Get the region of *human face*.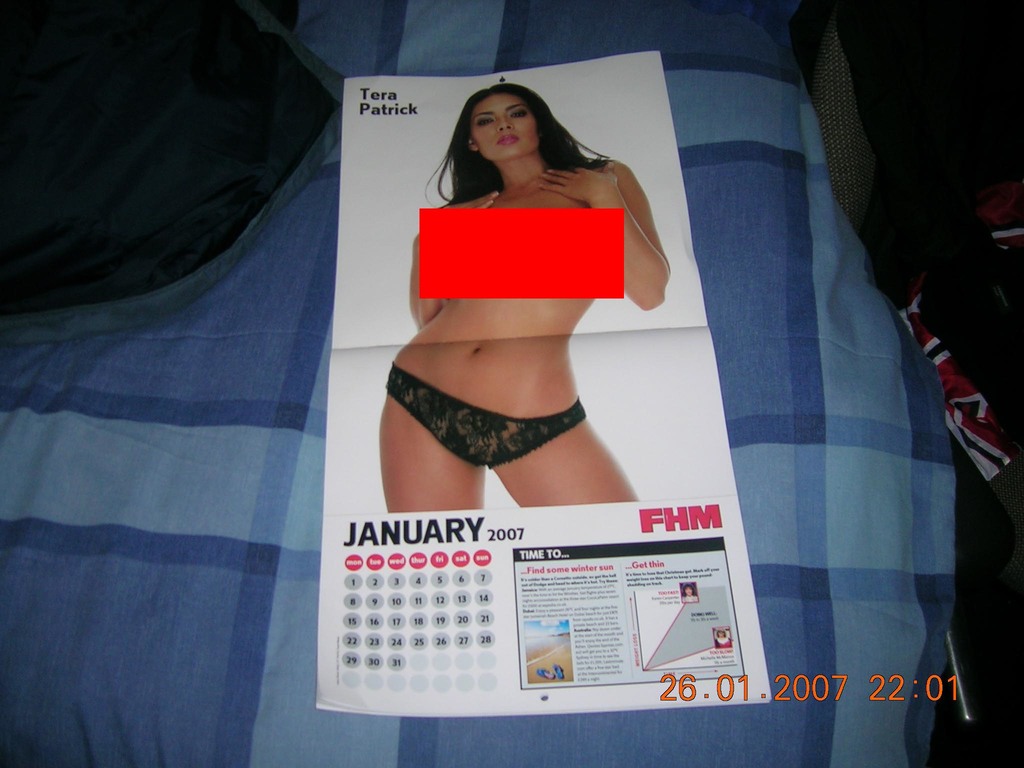
bbox=(470, 90, 531, 157).
